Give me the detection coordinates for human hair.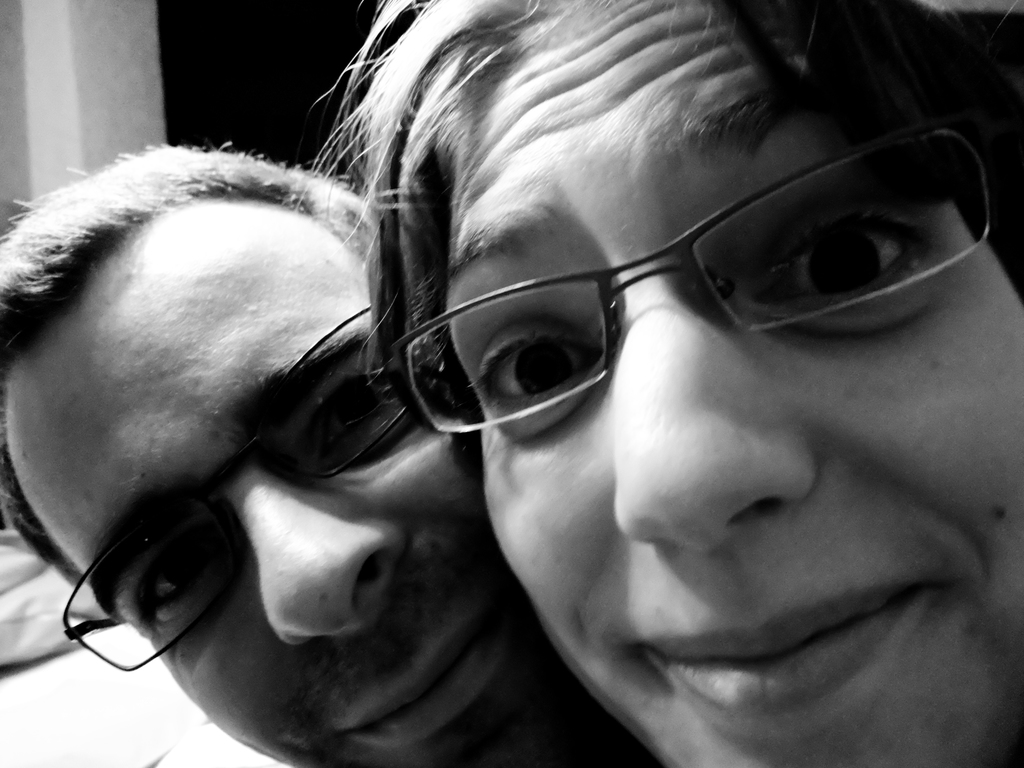
{"x1": 6, "y1": 110, "x2": 419, "y2": 580}.
